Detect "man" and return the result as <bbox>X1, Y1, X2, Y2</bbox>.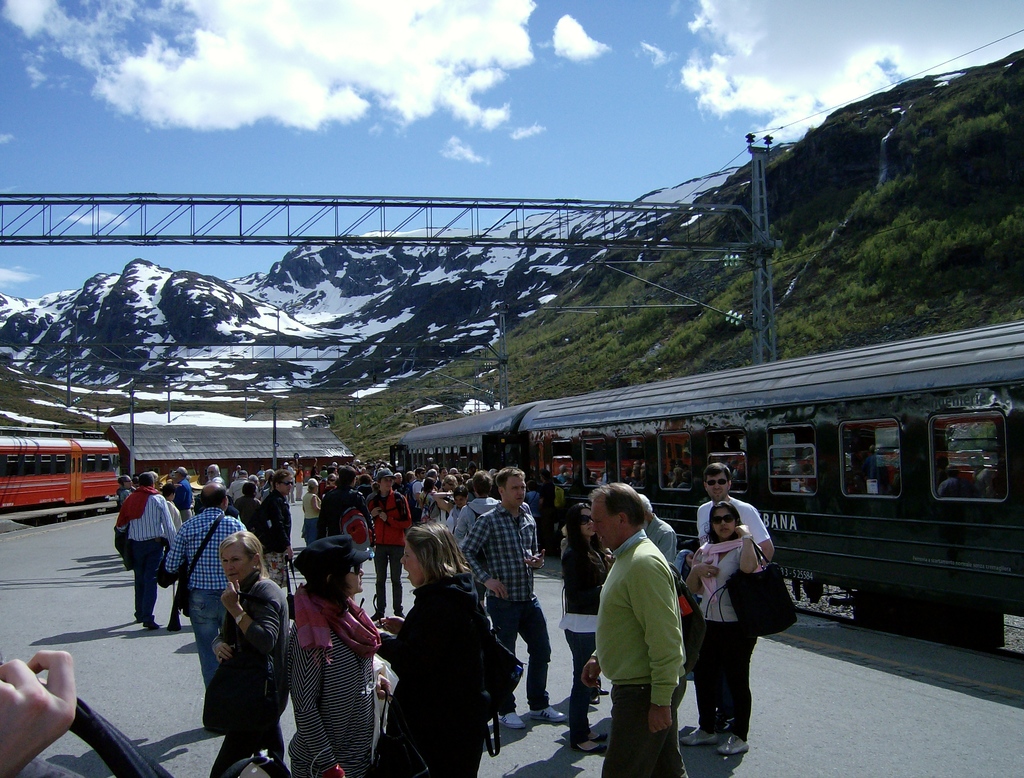
<bbox>468, 468, 566, 732</bbox>.
